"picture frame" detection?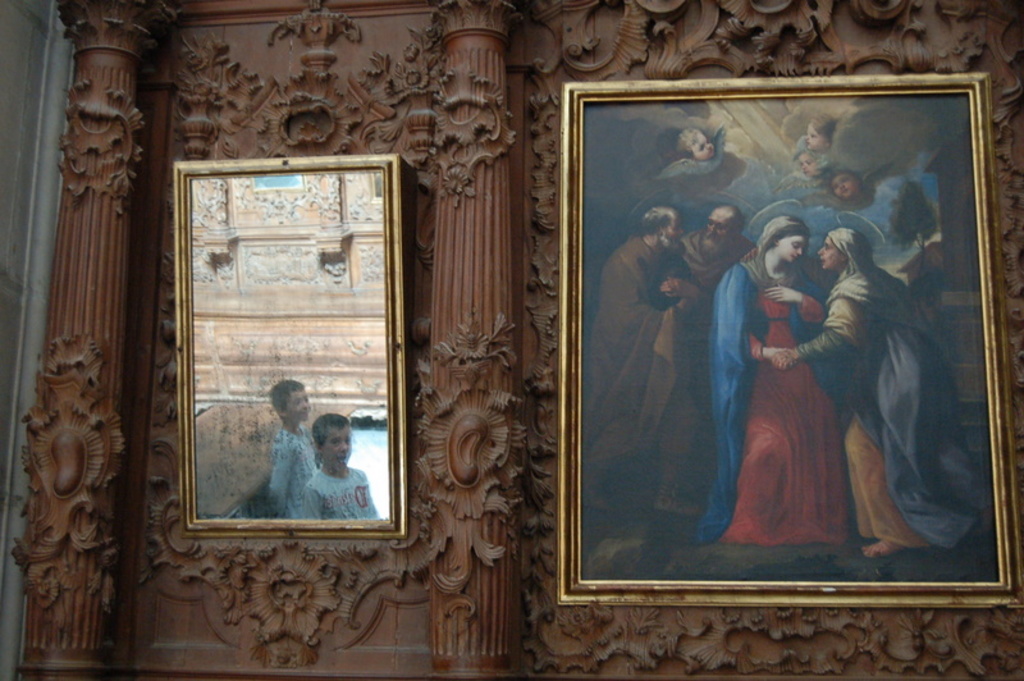
x1=522 y1=41 x2=1007 y2=627
